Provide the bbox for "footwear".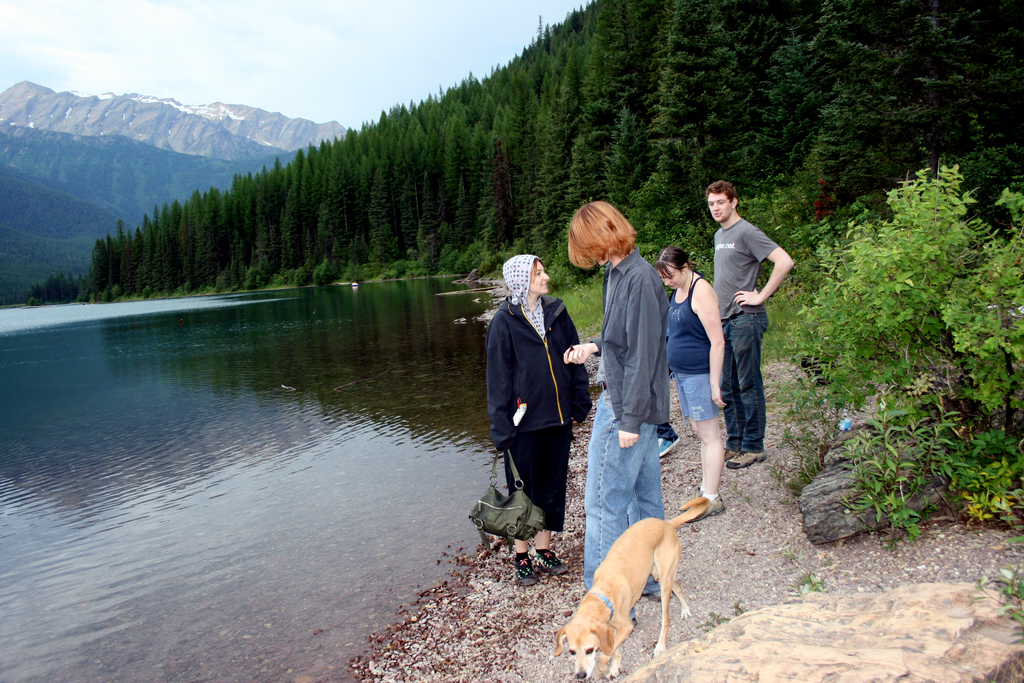
crop(532, 550, 571, 579).
